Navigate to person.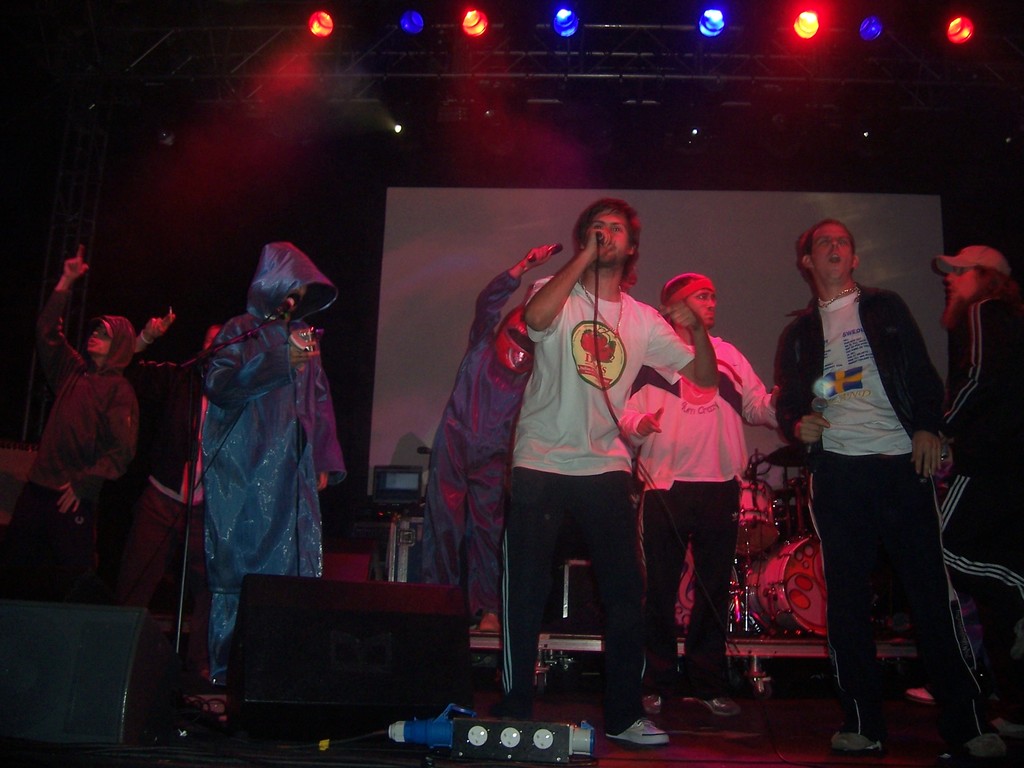
Navigation target: 196, 256, 348, 647.
